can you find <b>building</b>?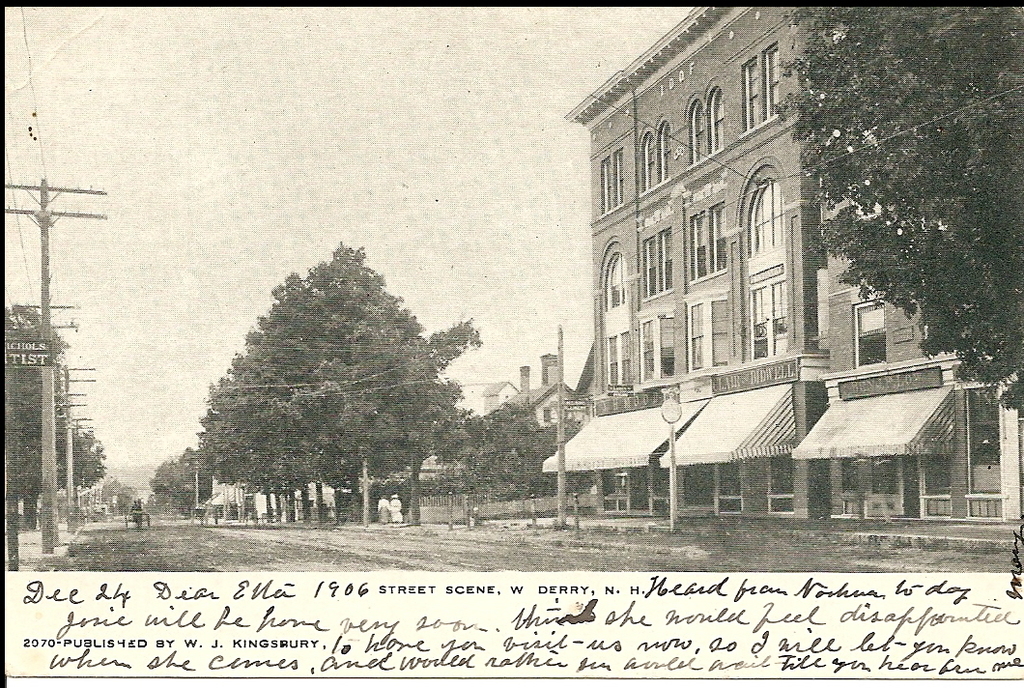
Yes, bounding box: rect(459, 363, 538, 423).
